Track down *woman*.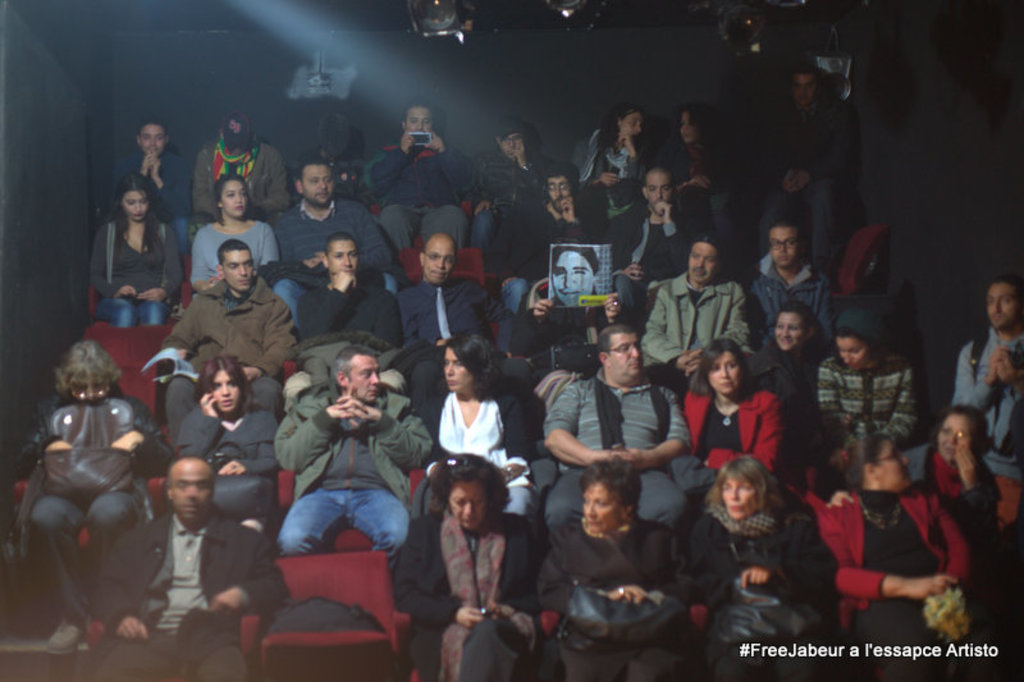
Tracked to [x1=538, y1=461, x2=694, y2=681].
